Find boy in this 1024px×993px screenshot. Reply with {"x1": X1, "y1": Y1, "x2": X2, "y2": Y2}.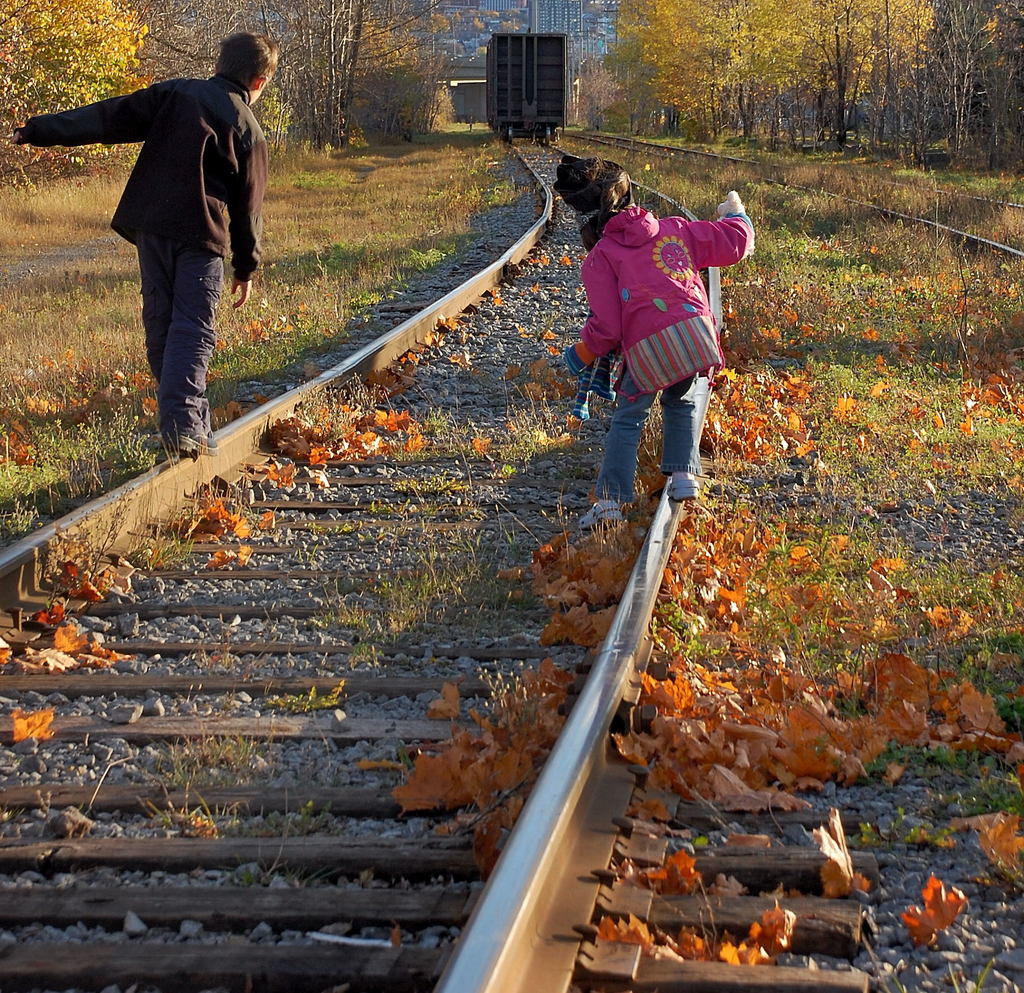
{"x1": 27, "y1": 17, "x2": 294, "y2": 479}.
